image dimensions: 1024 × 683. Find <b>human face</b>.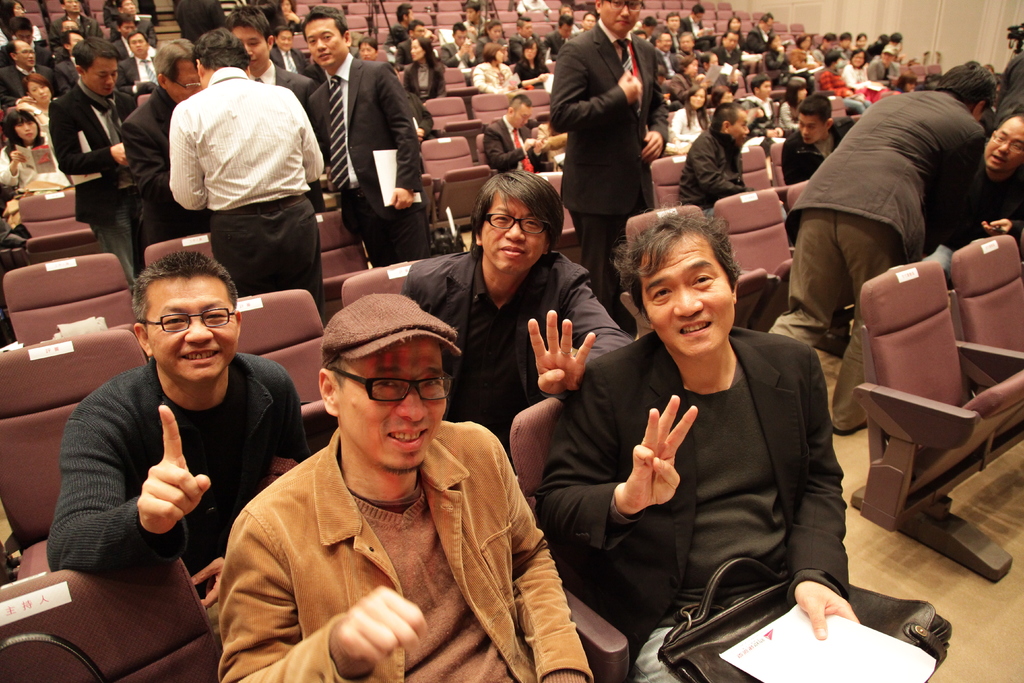
x1=242, y1=25, x2=268, y2=70.
